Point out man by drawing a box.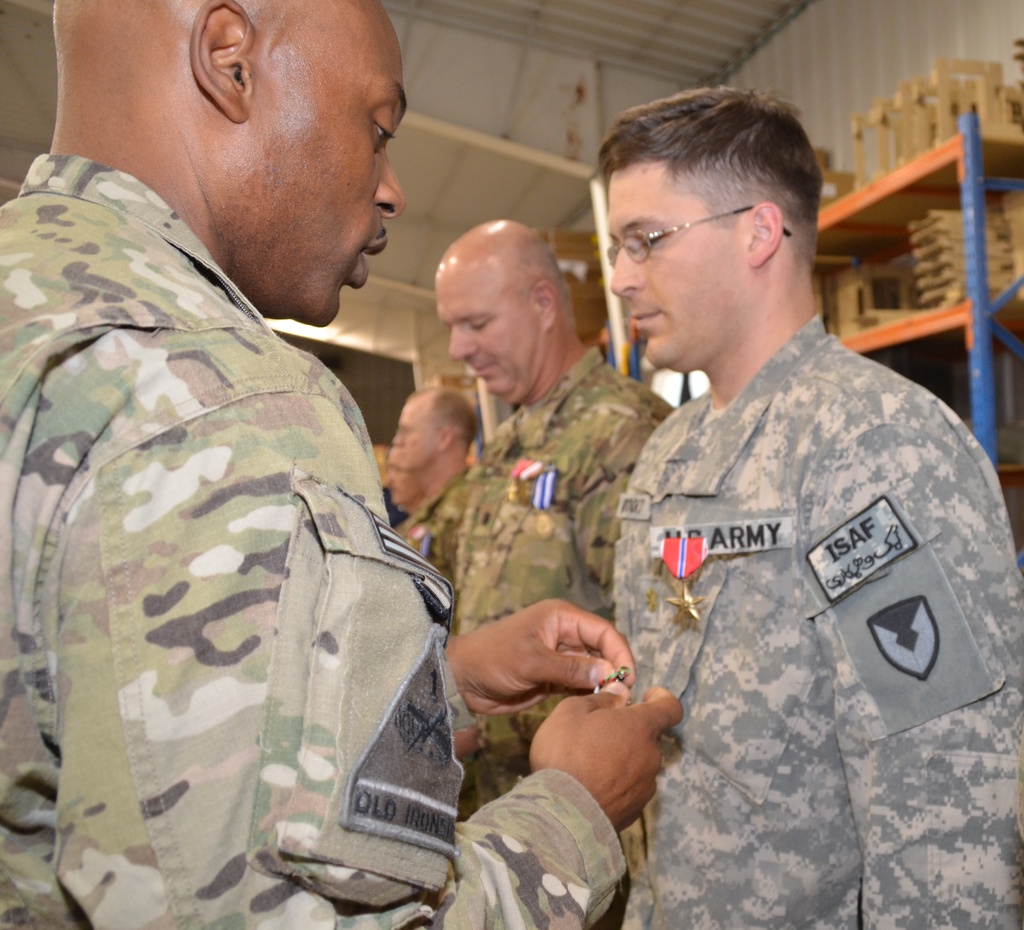
<region>604, 82, 1023, 929</region>.
